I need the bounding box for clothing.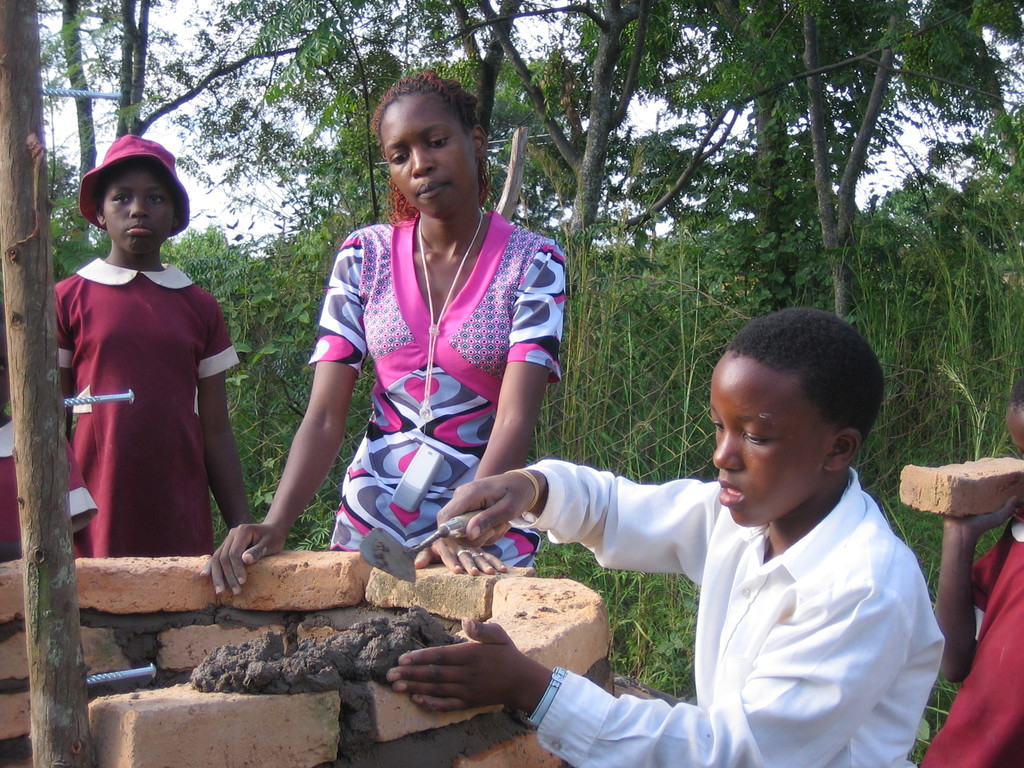
Here it is: bbox=[544, 468, 904, 767].
